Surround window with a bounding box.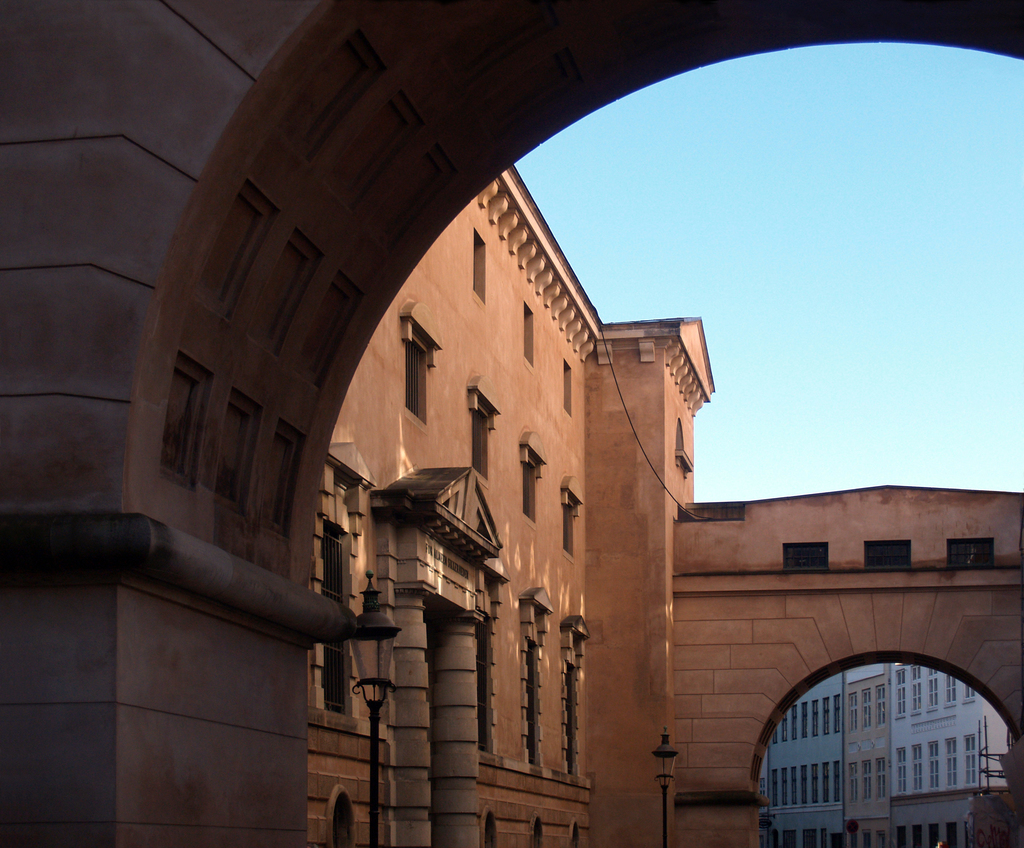
{"left": 557, "top": 475, "right": 587, "bottom": 562}.
